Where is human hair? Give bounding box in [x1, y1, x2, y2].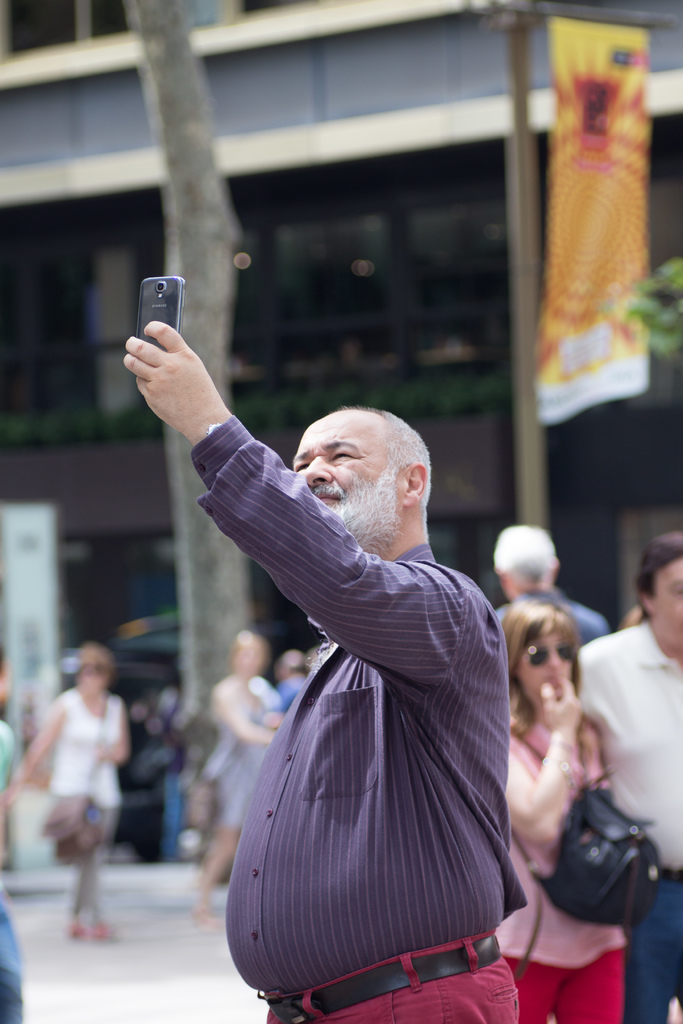
[635, 528, 682, 626].
